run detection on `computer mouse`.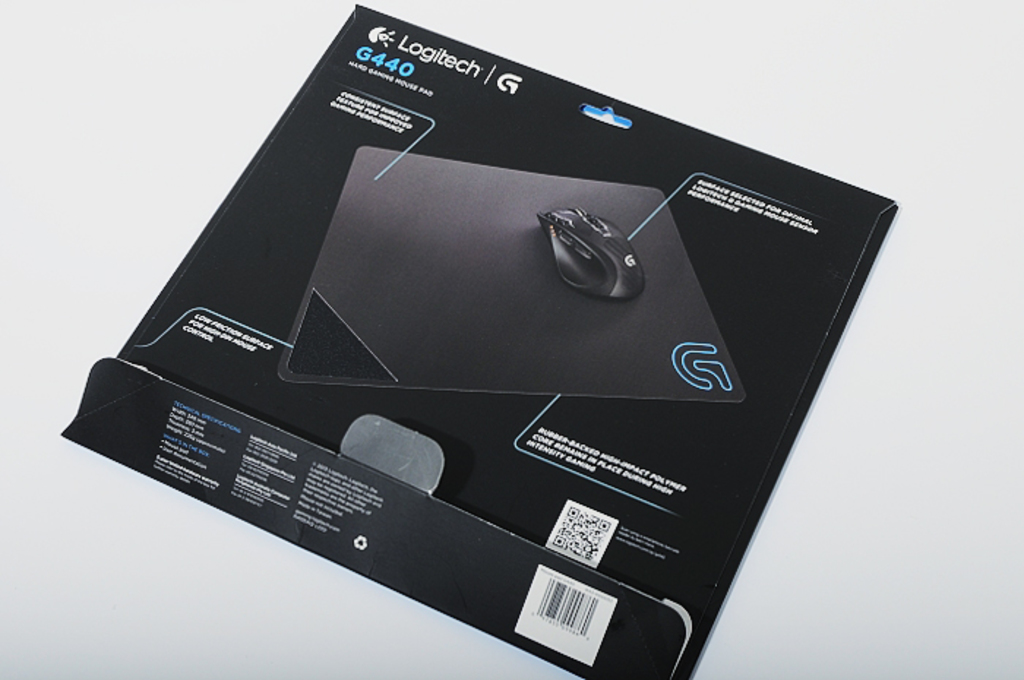
Result: (x1=535, y1=203, x2=651, y2=303).
